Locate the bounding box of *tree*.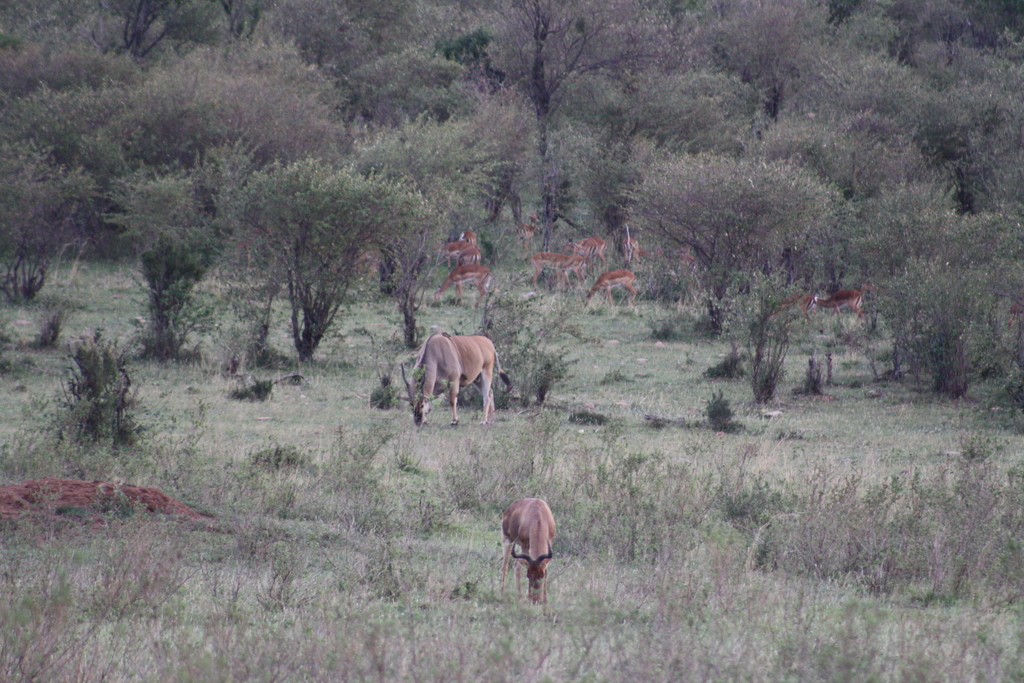
Bounding box: Rect(551, 65, 764, 210).
